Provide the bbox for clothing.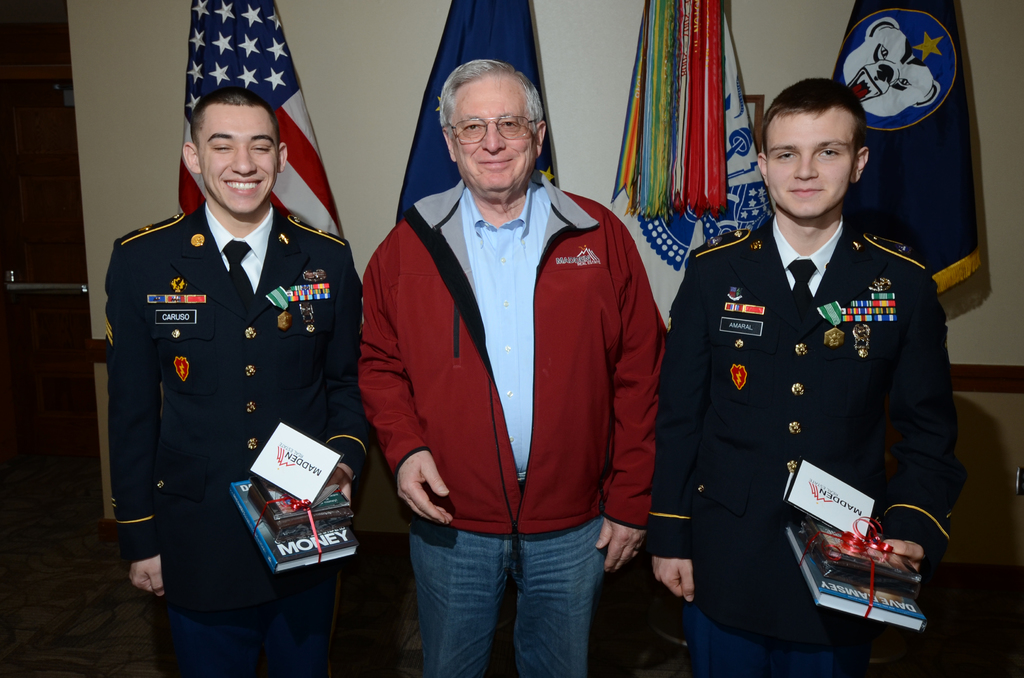
x1=159, y1=0, x2=364, y2=266.
